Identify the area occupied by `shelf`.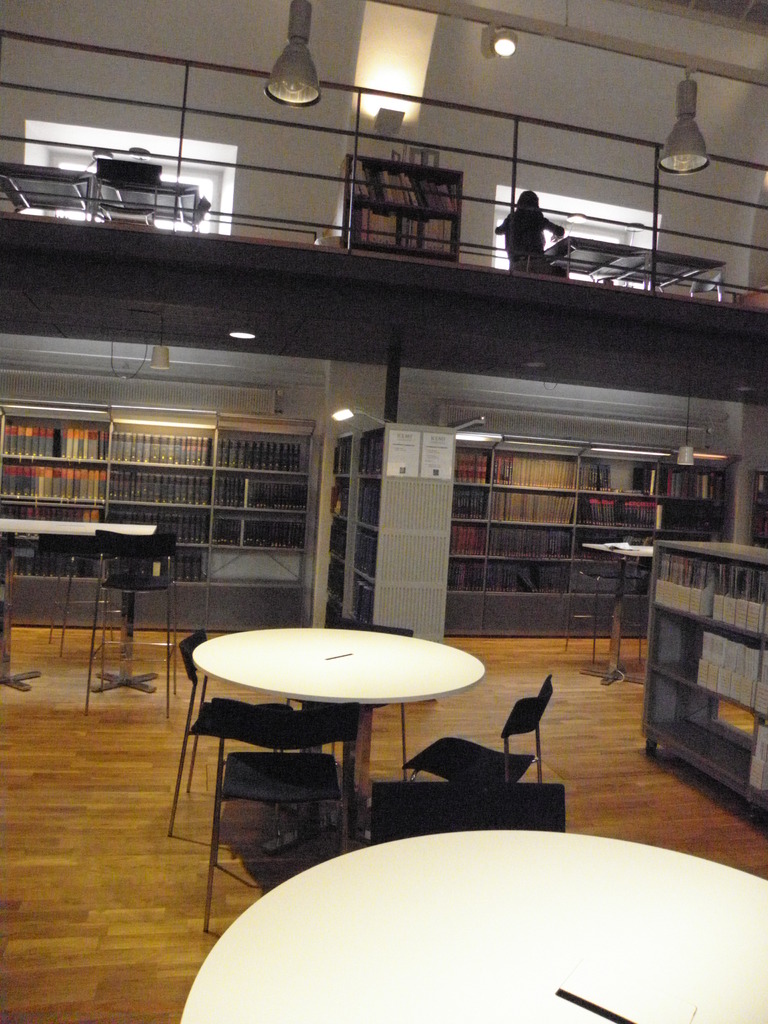
Area: <region>345, 156, 462, 259</region>.
